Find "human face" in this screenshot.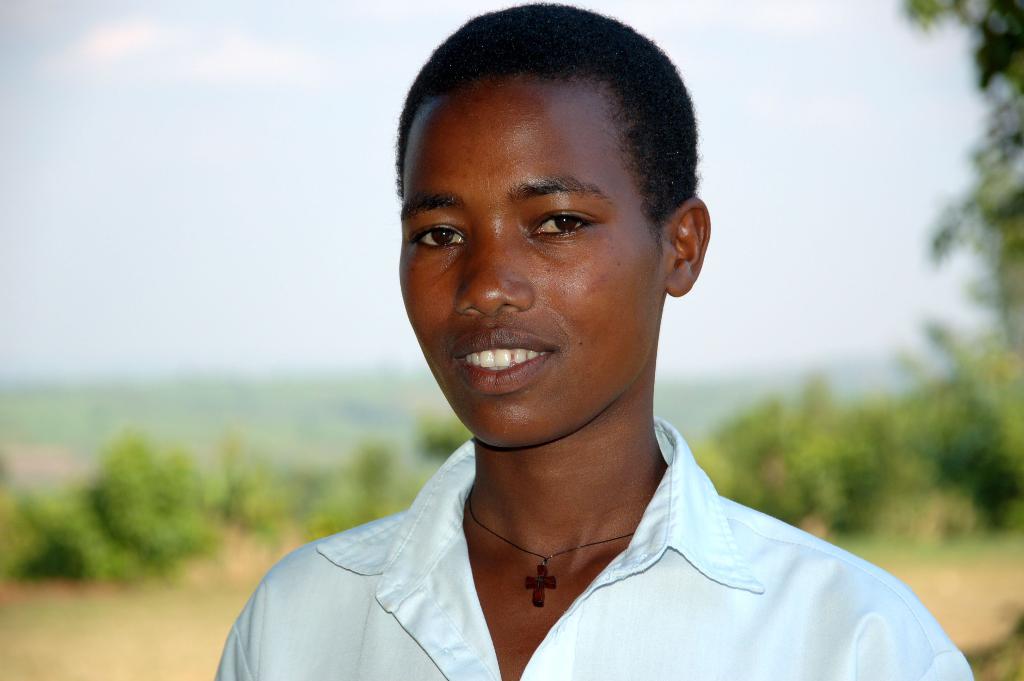
The bounding box for "human face" is select_region(395, 68, 664, 449).
